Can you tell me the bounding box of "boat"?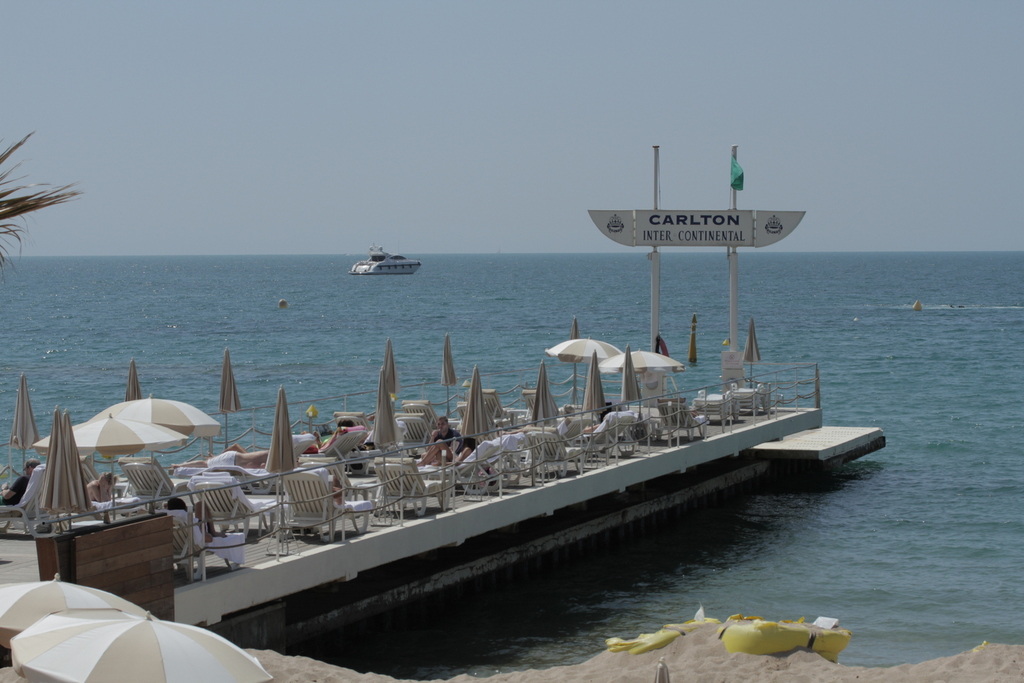
[341, 237, 428, 287].
